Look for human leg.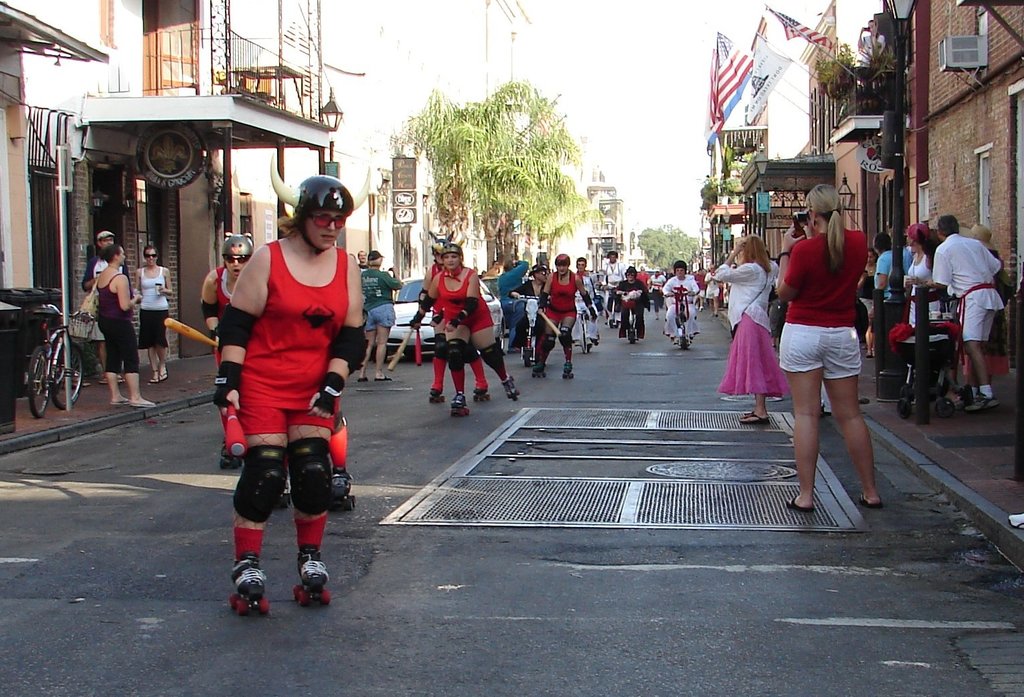
Found: <box>157,346,174,387</box>.
